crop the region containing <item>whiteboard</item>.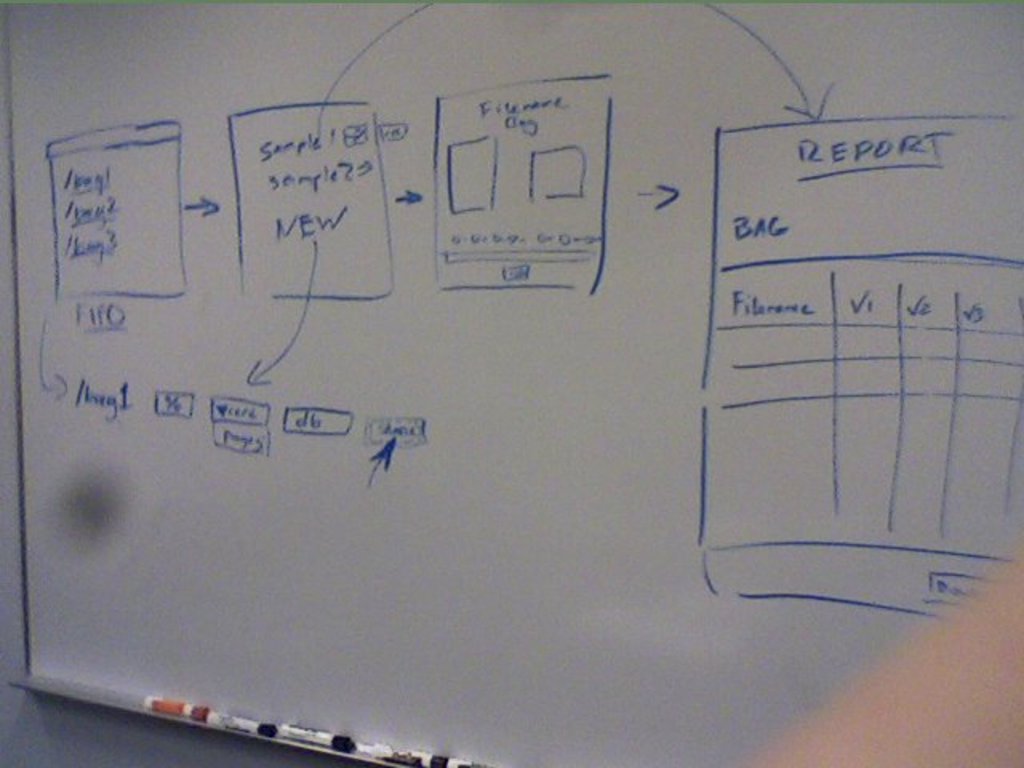
Crop region: l=0, t=0, r=1022, b=766.
